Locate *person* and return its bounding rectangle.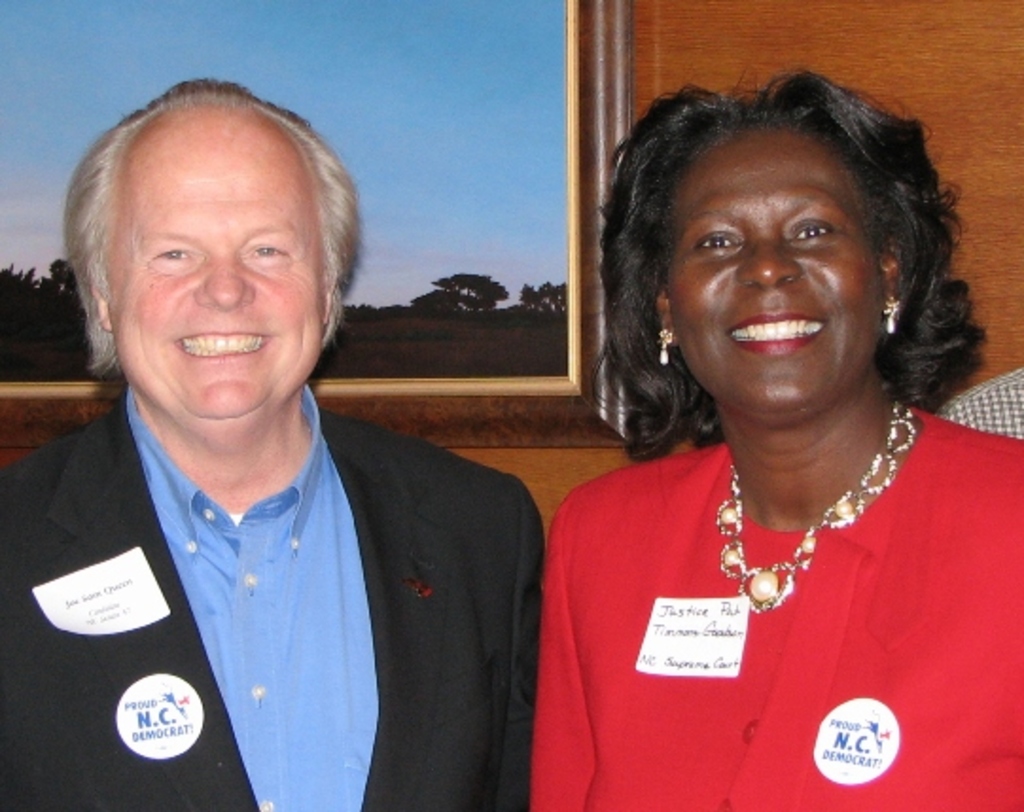
bbox=[528, 61, 1022, 810].
